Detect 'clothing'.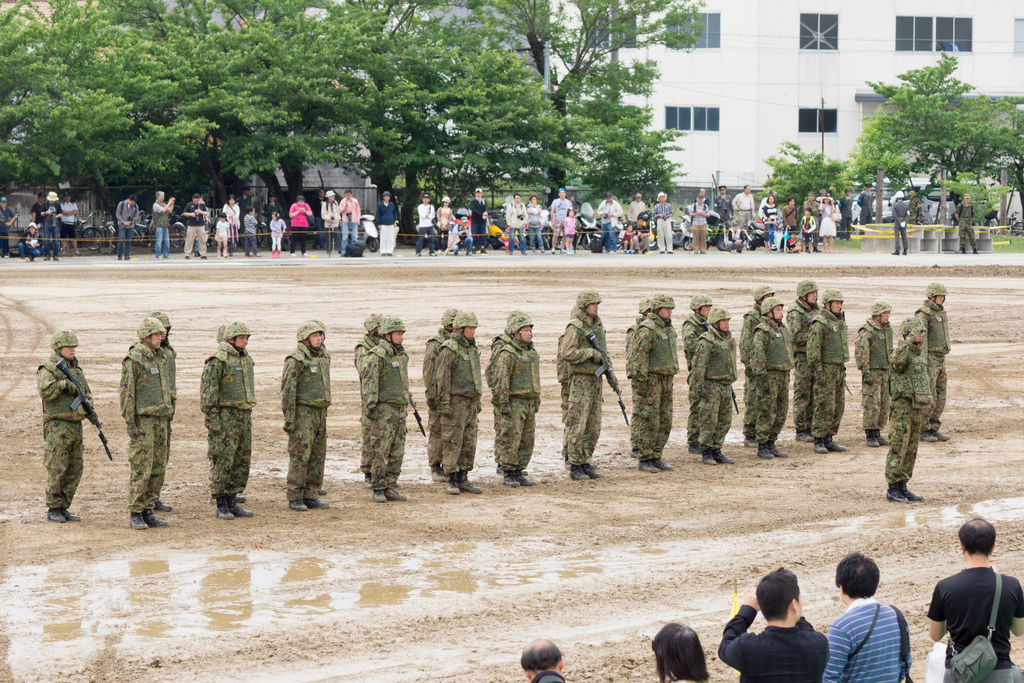
Detected at box=[623, 313, 641, 446].
